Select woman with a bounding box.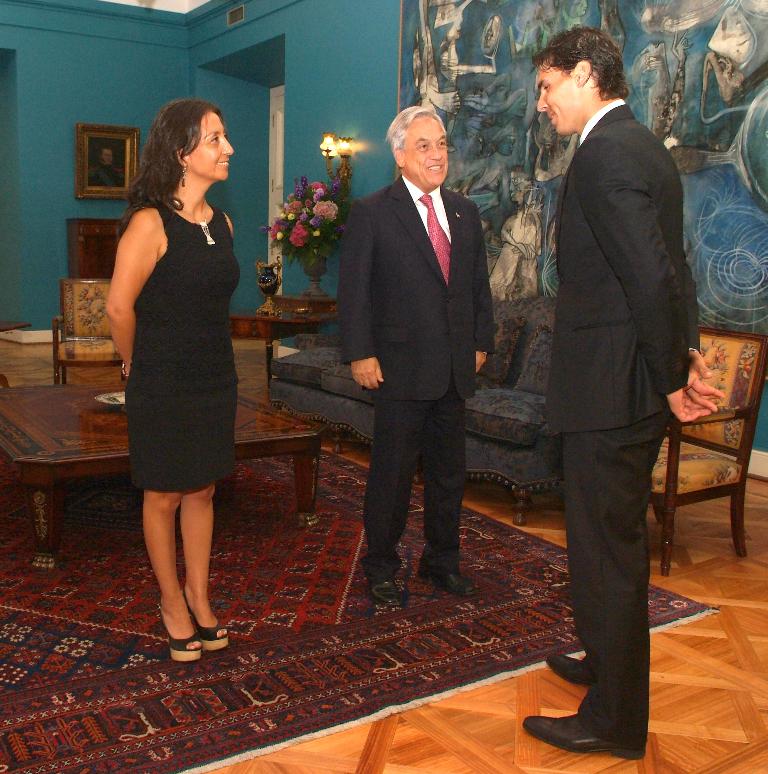
(left=93, top=103, right=277, bottom=605).
